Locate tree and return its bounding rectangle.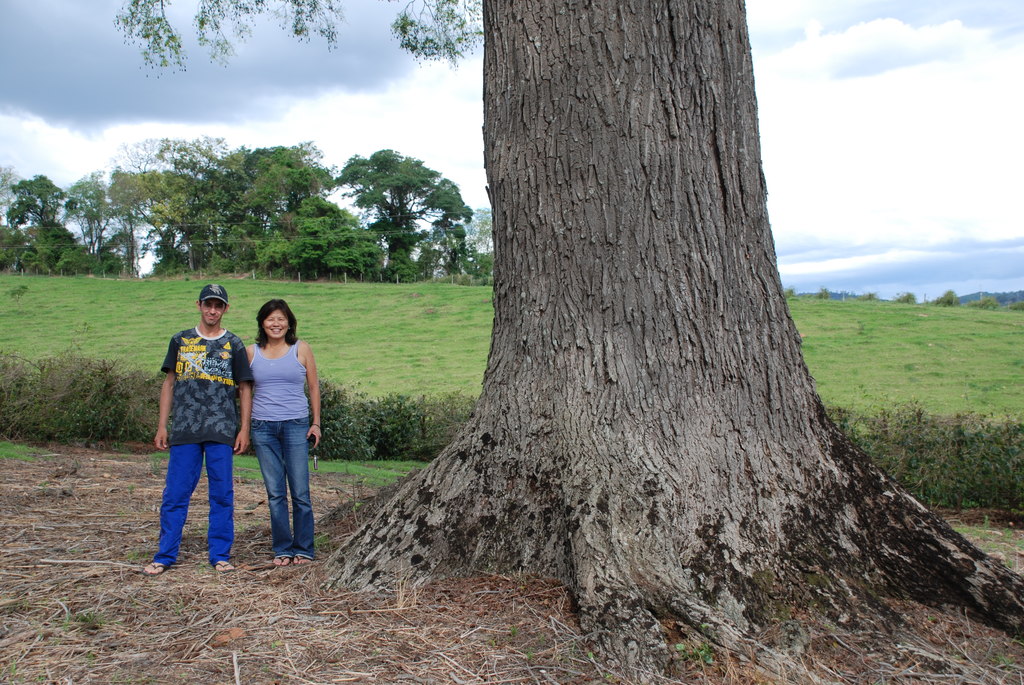
box=[227, 25, 989, 611].
